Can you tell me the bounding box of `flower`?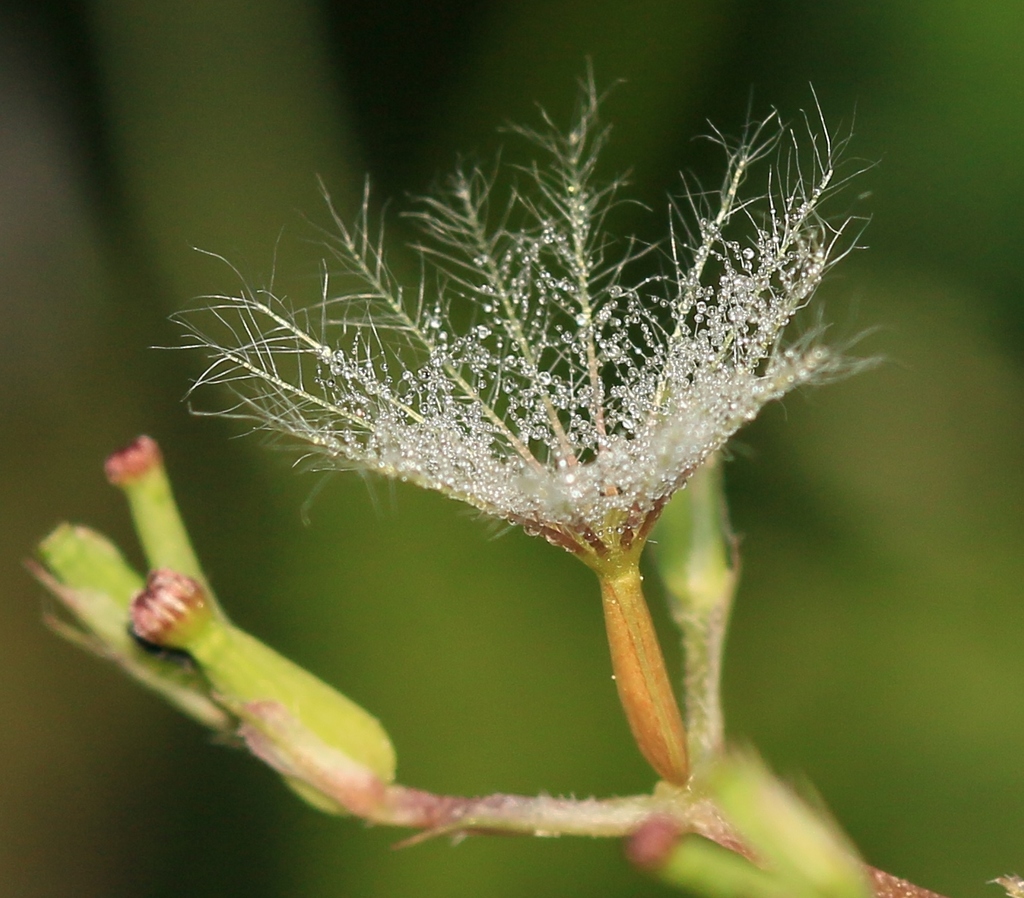
crop(134, 568, 199, 651).
